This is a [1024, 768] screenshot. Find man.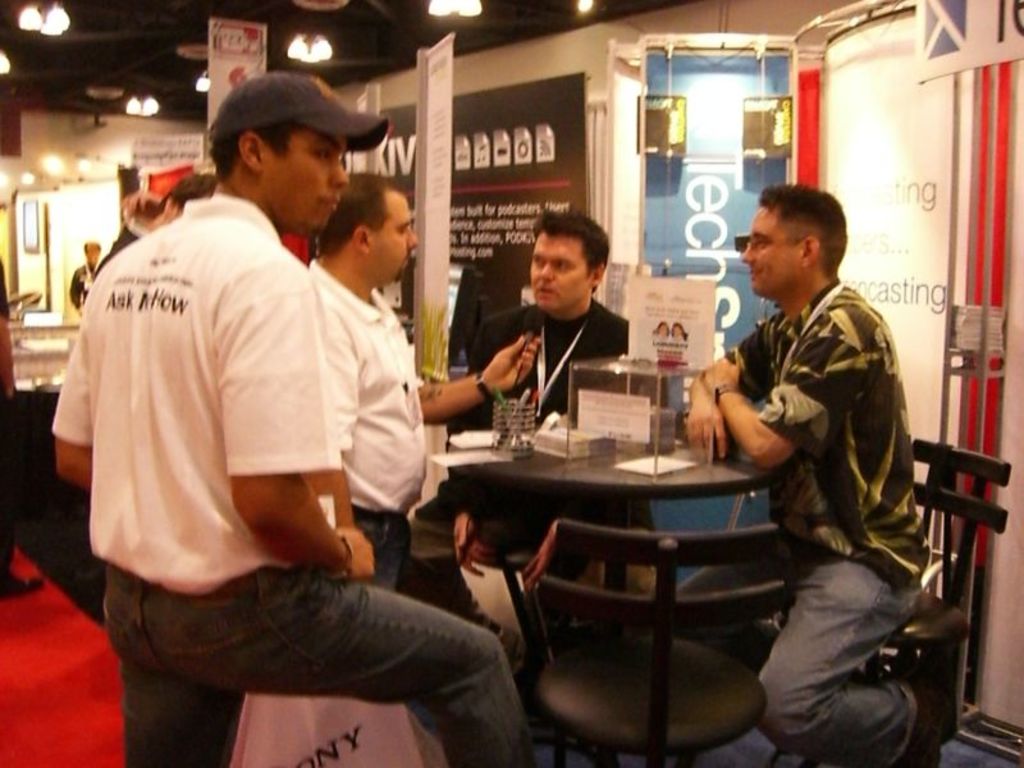
Bounding box: box=[701, 156, 932, 748].
